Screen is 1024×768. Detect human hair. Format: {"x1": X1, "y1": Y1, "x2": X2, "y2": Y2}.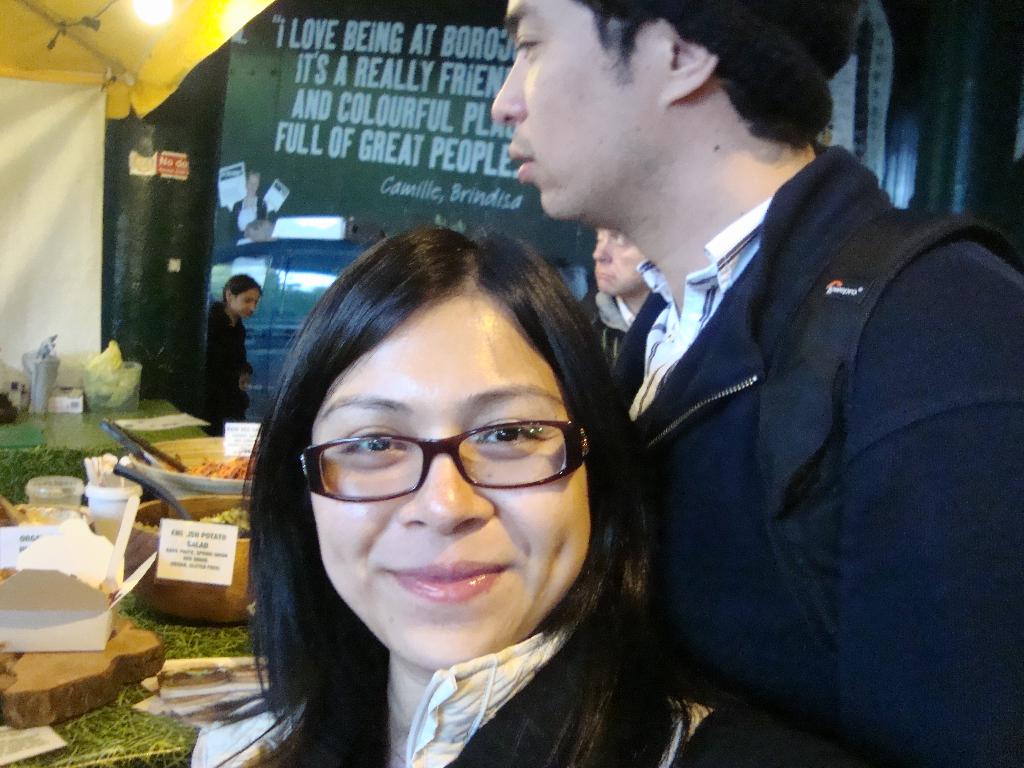
{"x1": 223, "y1": 273, "x2": 262, "y2": 304}.
